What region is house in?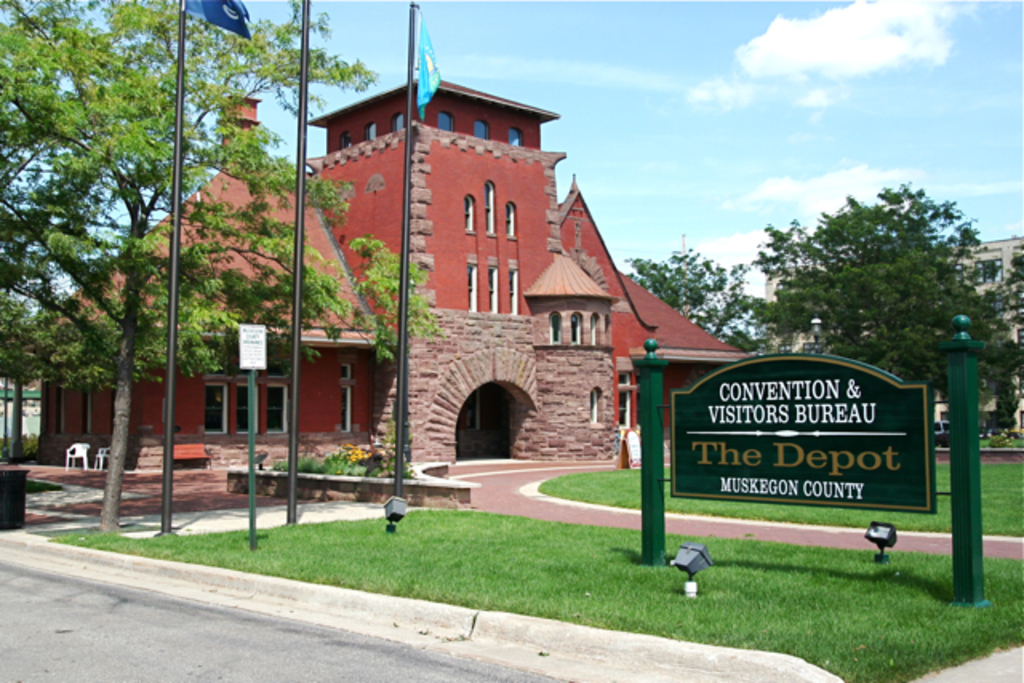
[939, 232, 1022, 464].
